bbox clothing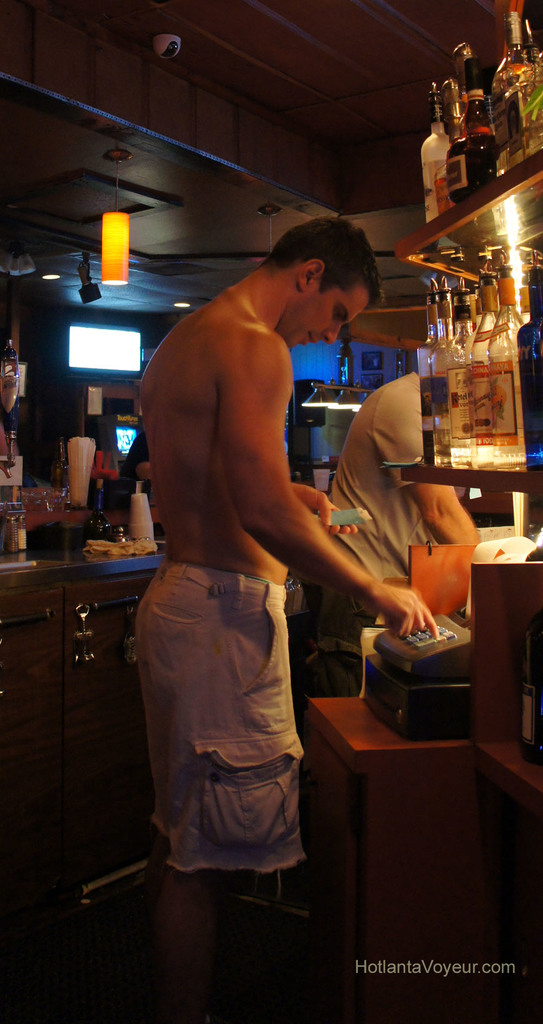
<region>297, 366, 451, 693</region>
